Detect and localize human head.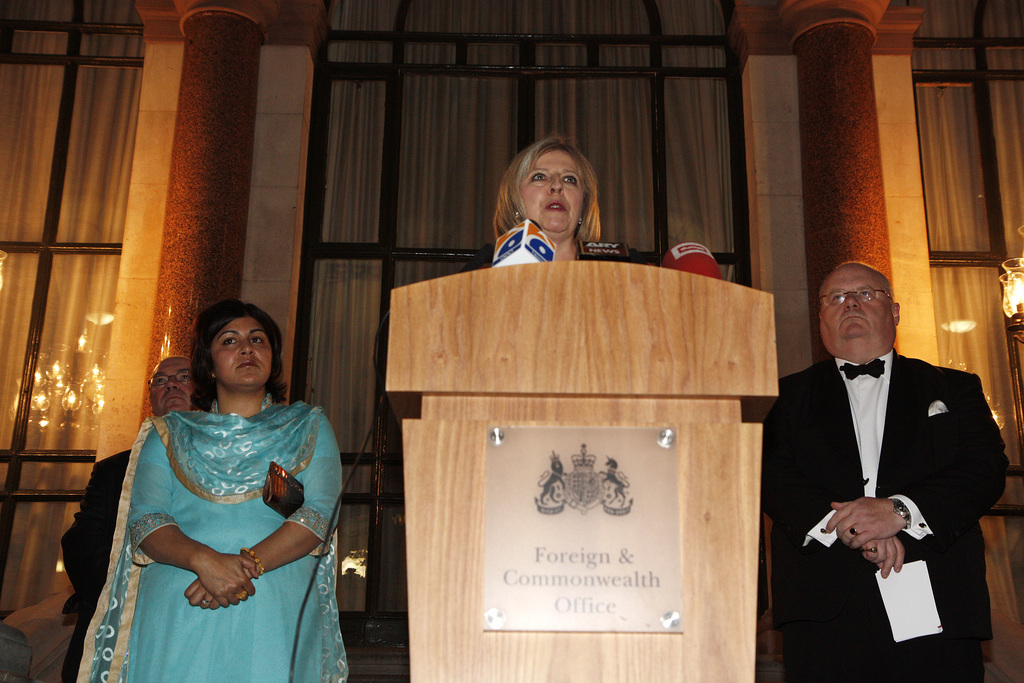
Localized at (x1=817, y1=260, x2=901, y2=349).
